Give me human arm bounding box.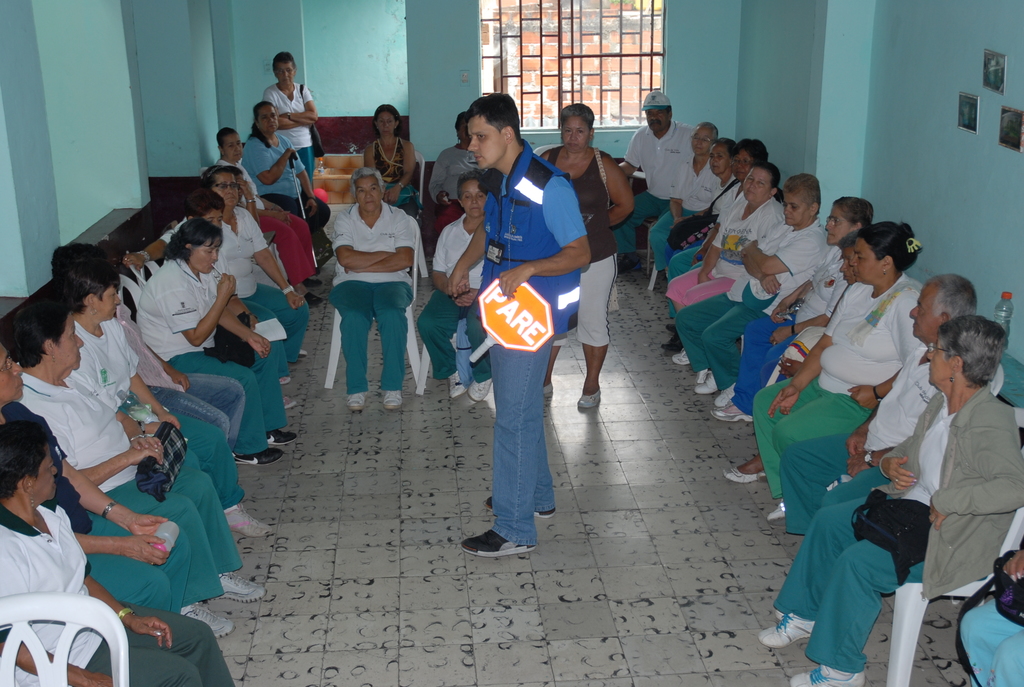
769, 276, 837, 348.
